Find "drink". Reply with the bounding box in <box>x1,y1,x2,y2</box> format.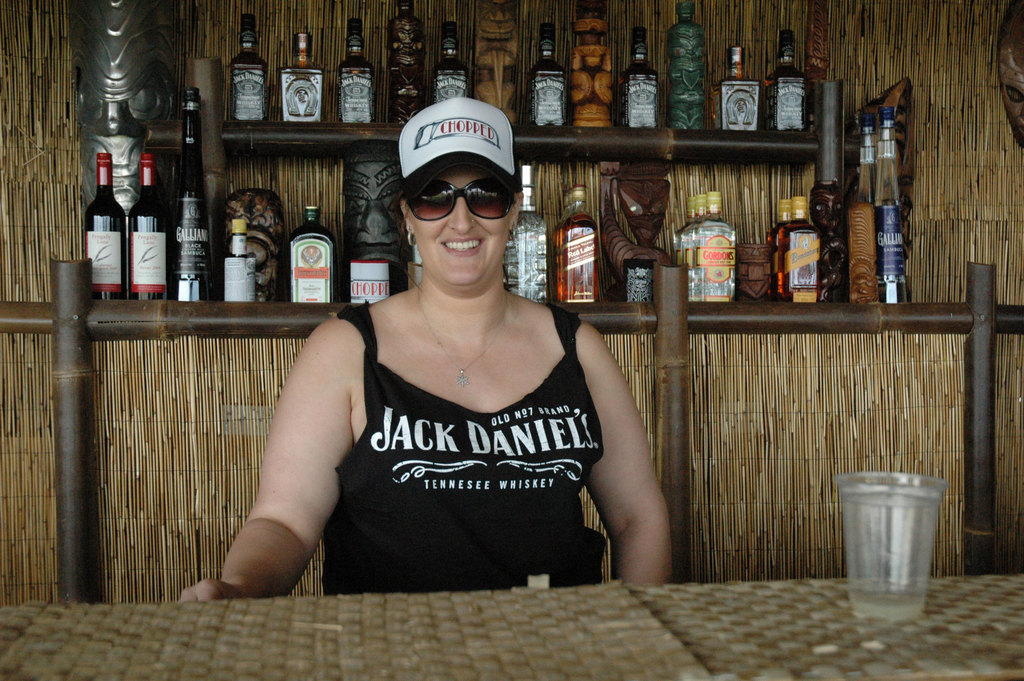
<box>717,38,760,133</box>.
